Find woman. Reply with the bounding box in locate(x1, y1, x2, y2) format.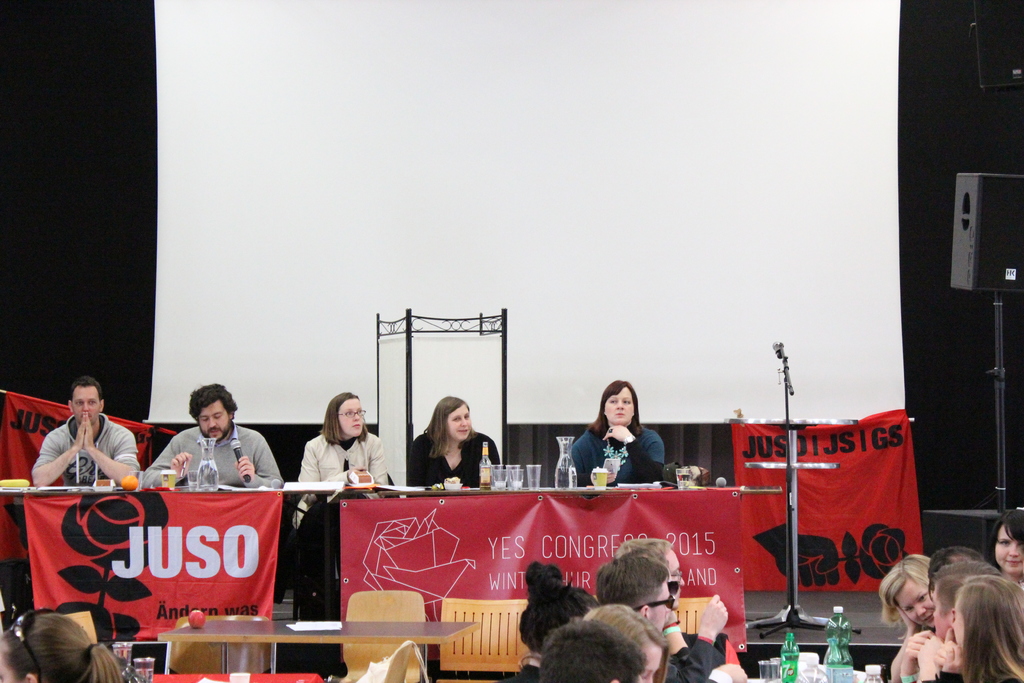
locate(877, 550, 931, 682).
